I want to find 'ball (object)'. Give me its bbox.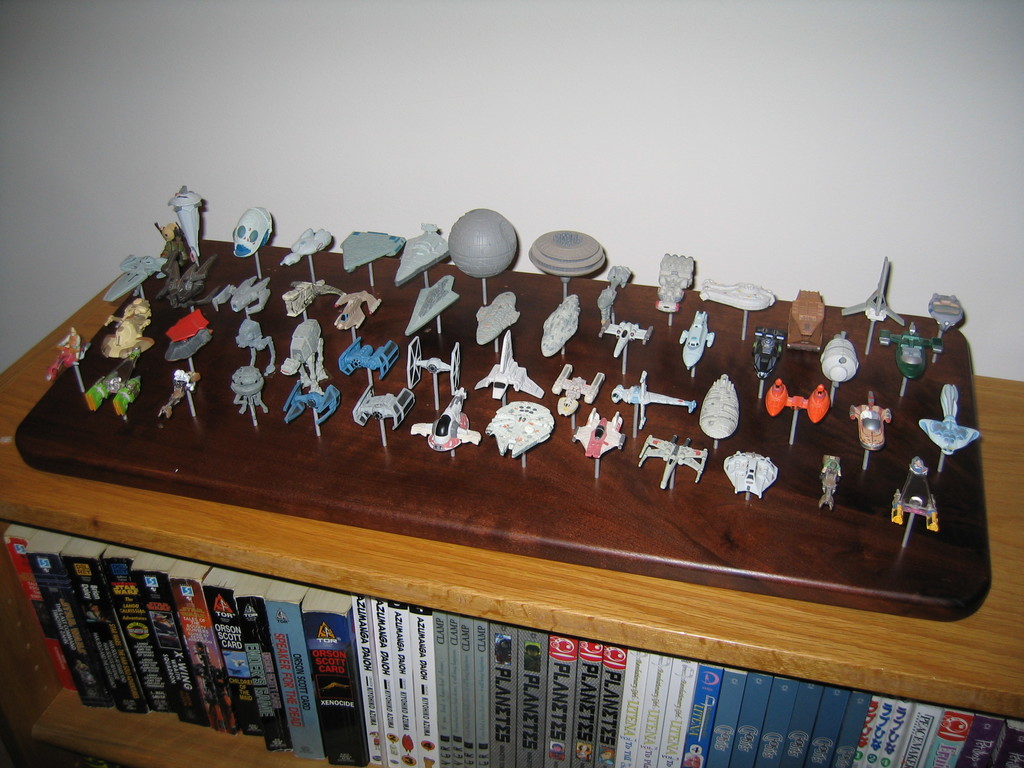
Rect(451, 209, 516, 278).
